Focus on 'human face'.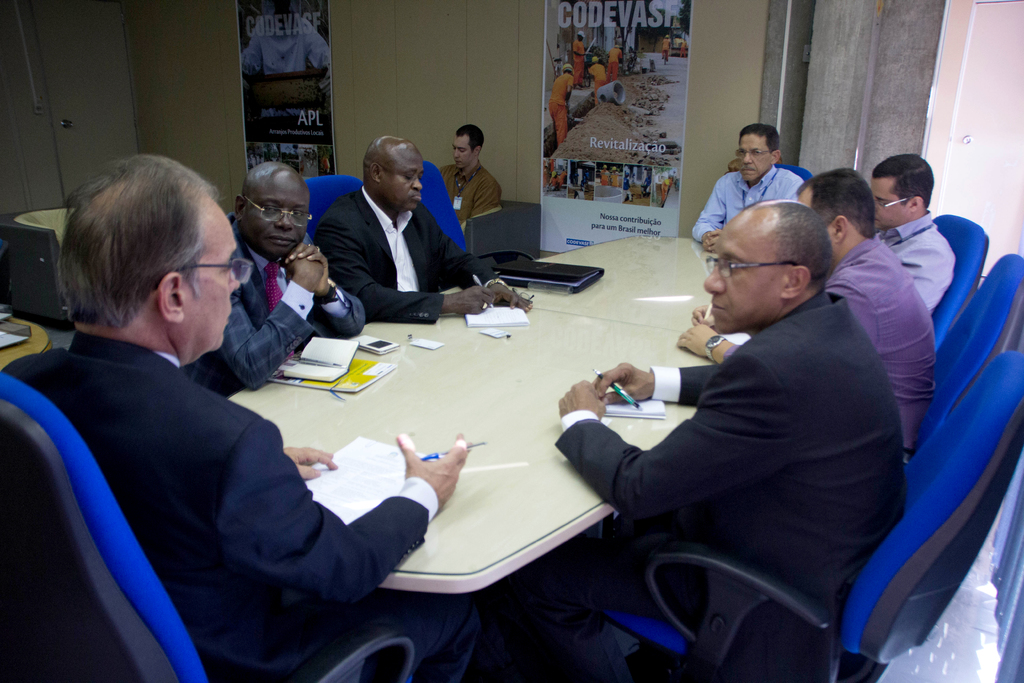
Focused at x1=452, y1=138, x2=469, y2=169.
